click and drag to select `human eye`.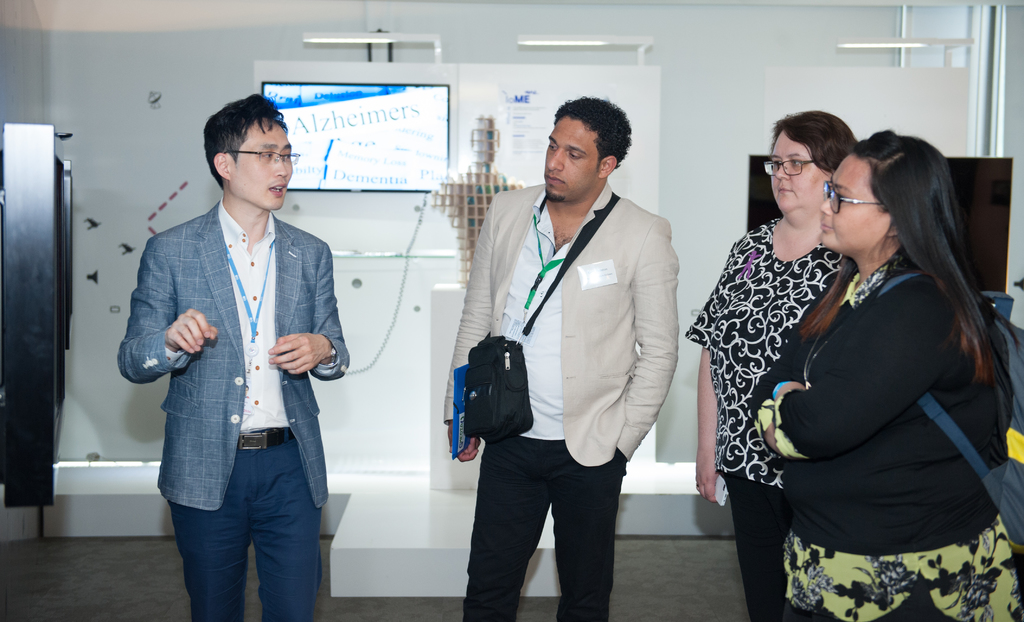
Selection: box(566, 148, 586, 157).
